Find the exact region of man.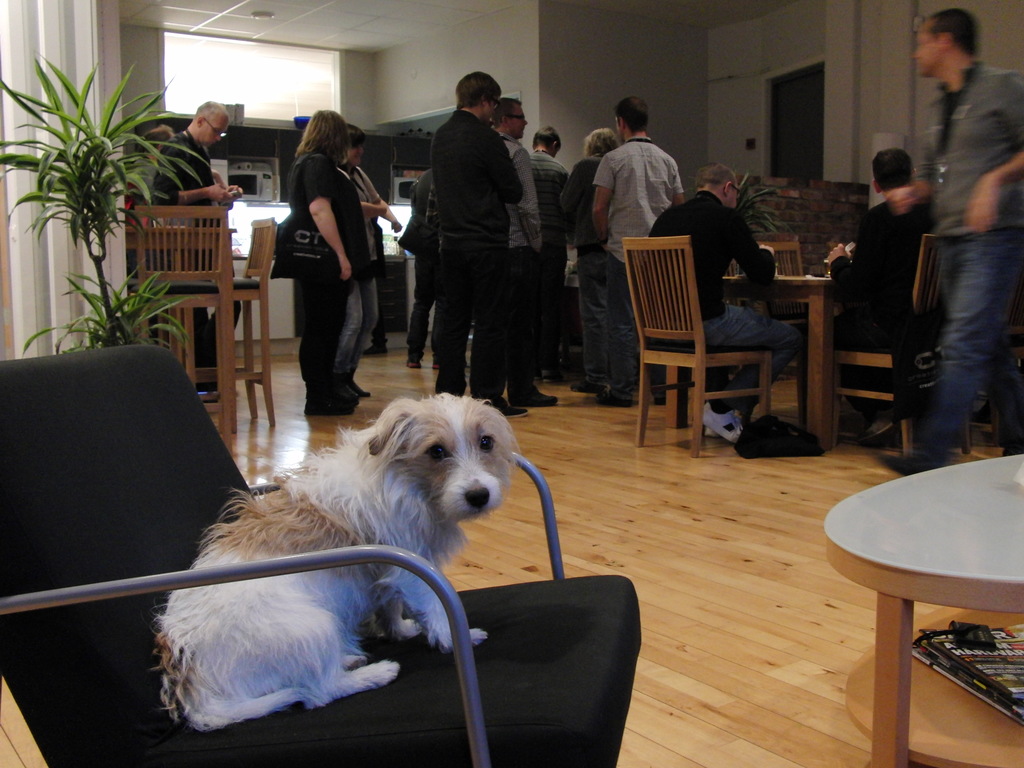
Exact region: (895, 15, 1021, 451).
